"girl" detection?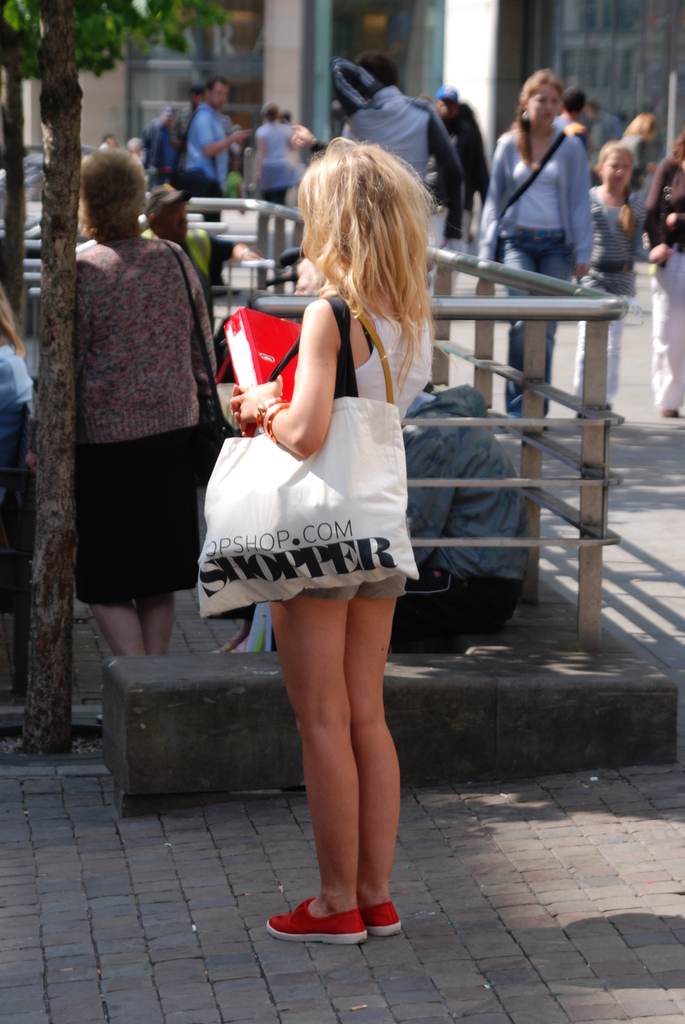
[left=229, top=138, right=435, bottom=948]
